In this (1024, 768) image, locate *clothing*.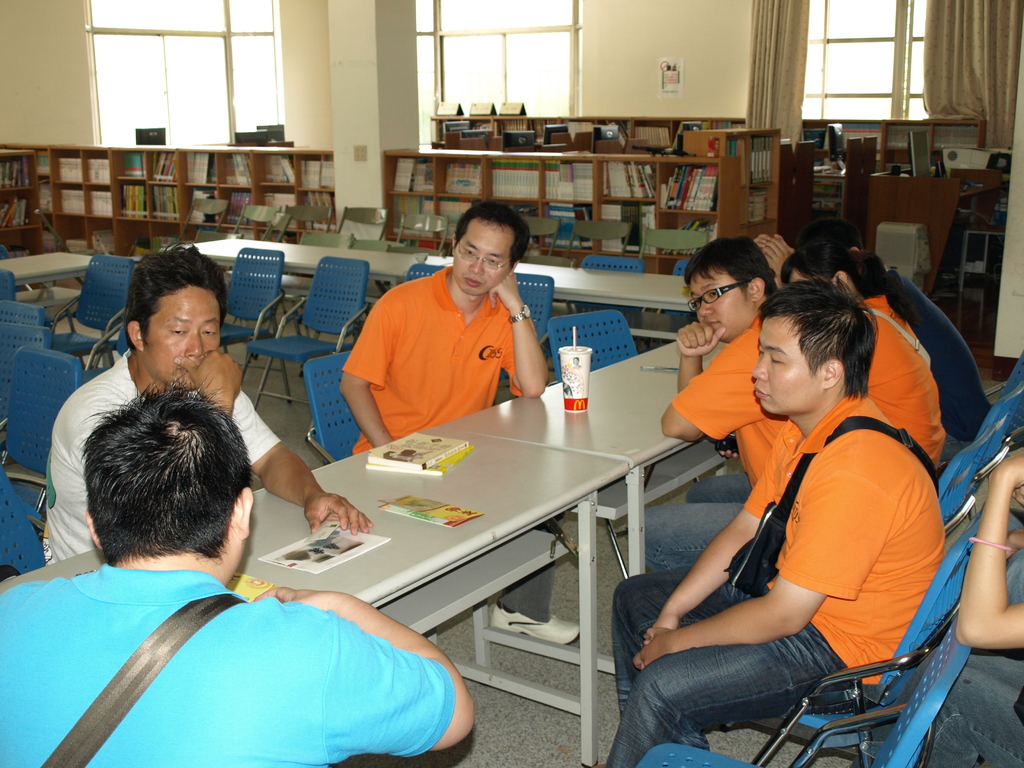
Bounding box: {"left": 342, "top": 265, "right": 557, "bottom": 622}.
